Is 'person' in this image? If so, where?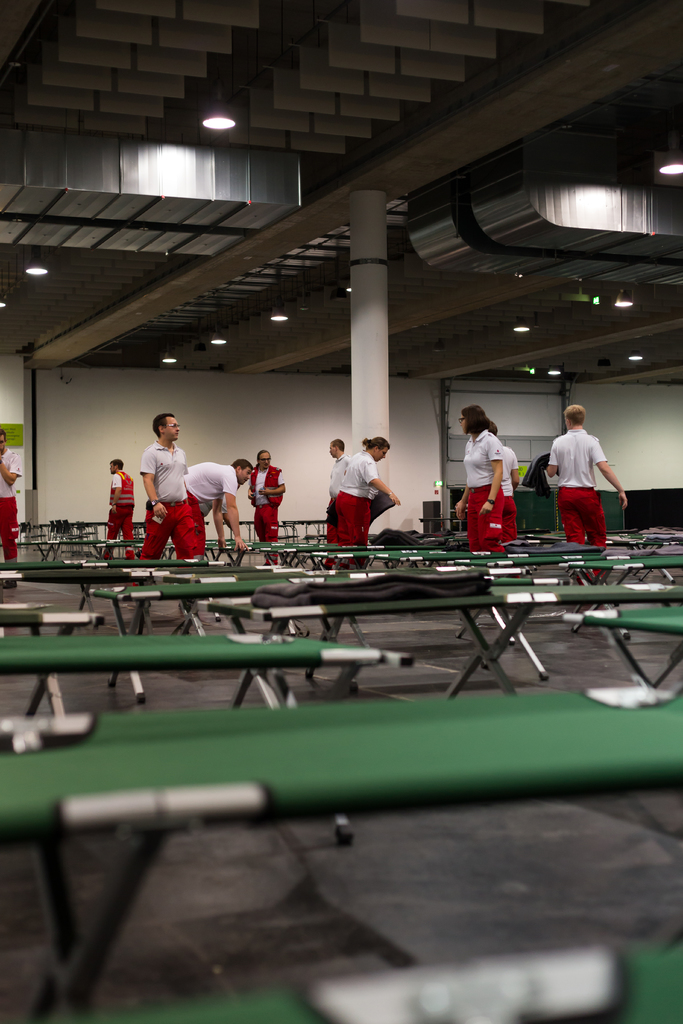
Yes, at 455:403:506:555.
